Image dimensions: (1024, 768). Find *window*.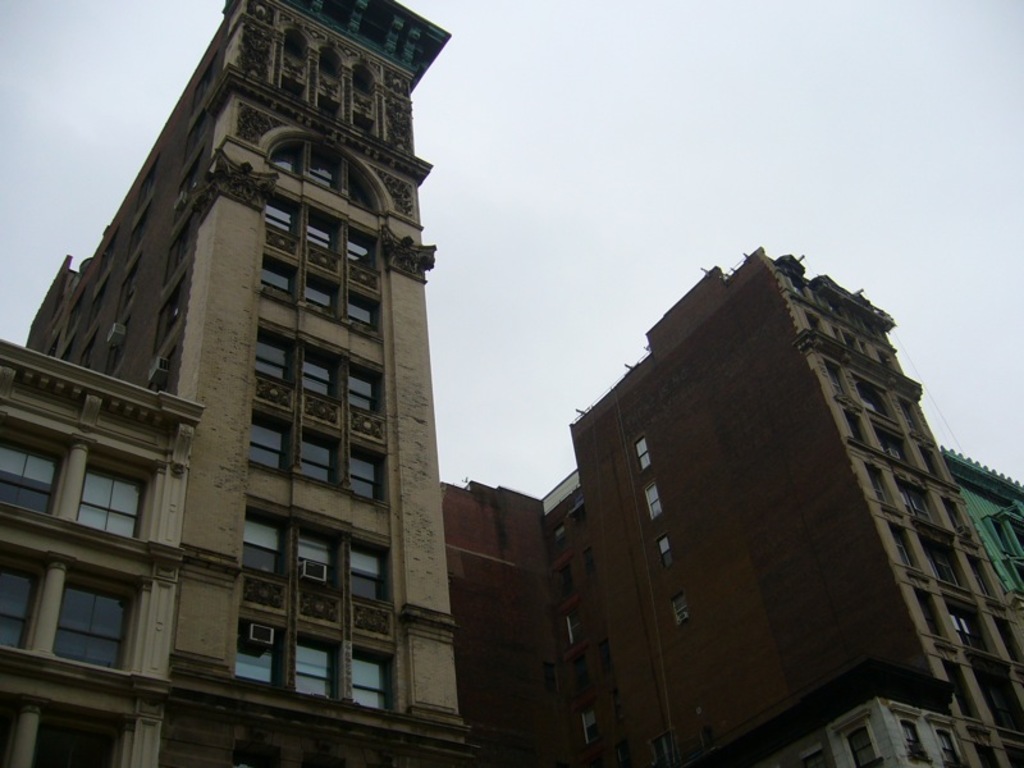
(347, 449, 381, 504).
